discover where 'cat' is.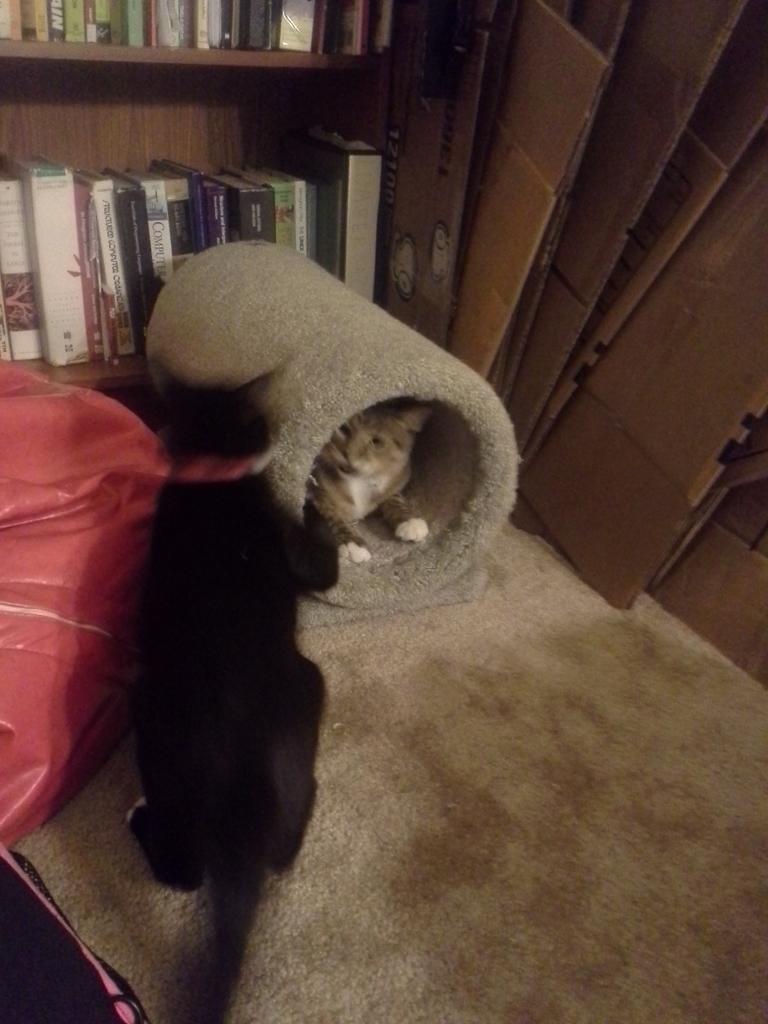
Discovered at 0, 335, 345, 1023.
